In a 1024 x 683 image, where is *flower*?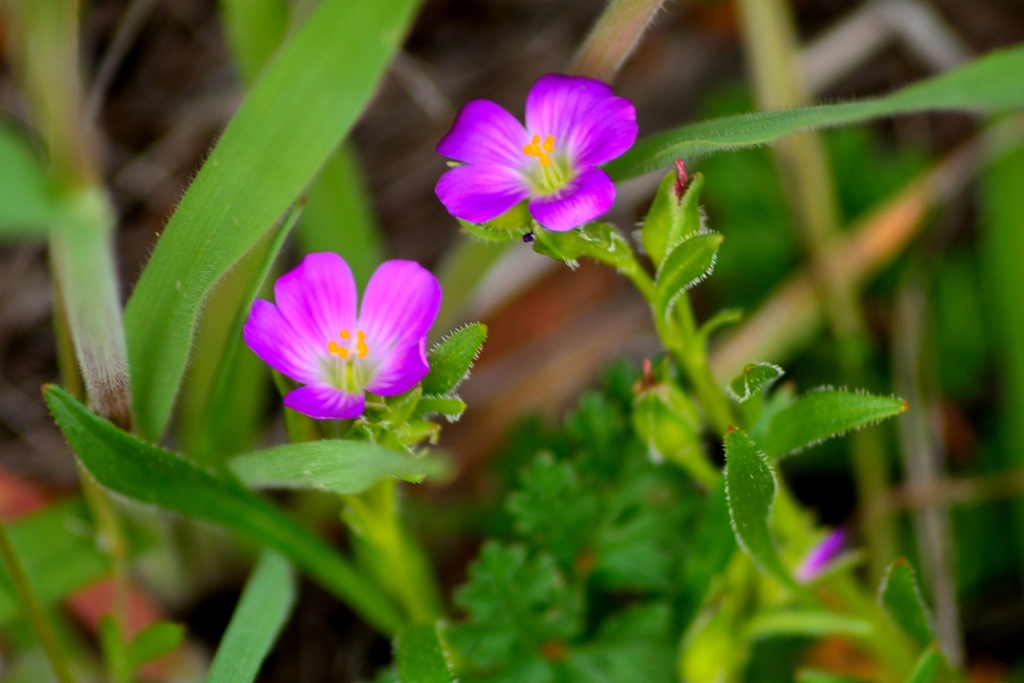
rect(425, 64, 646, 243).
